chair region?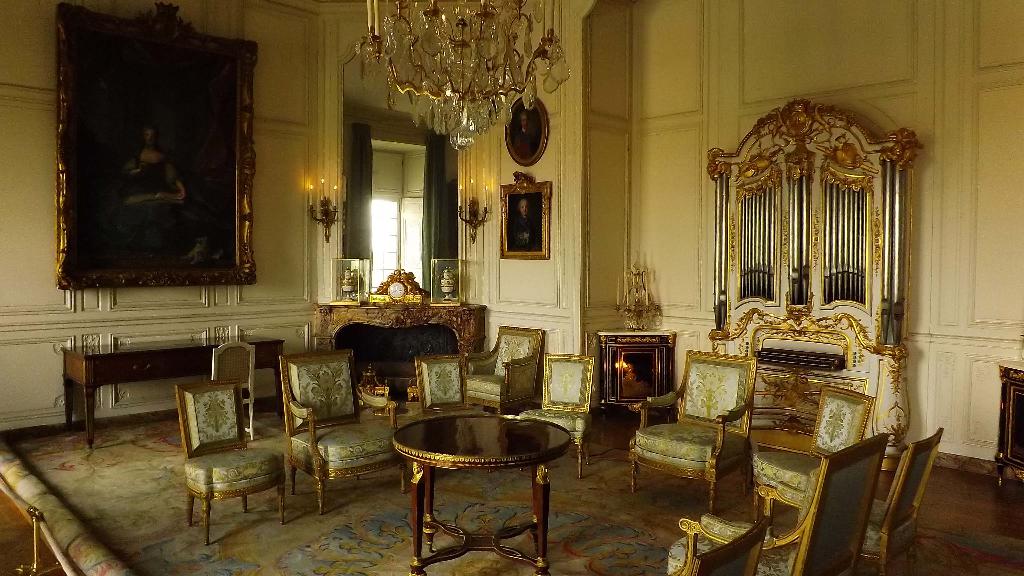
select_region(751, 383, 877, 531)
